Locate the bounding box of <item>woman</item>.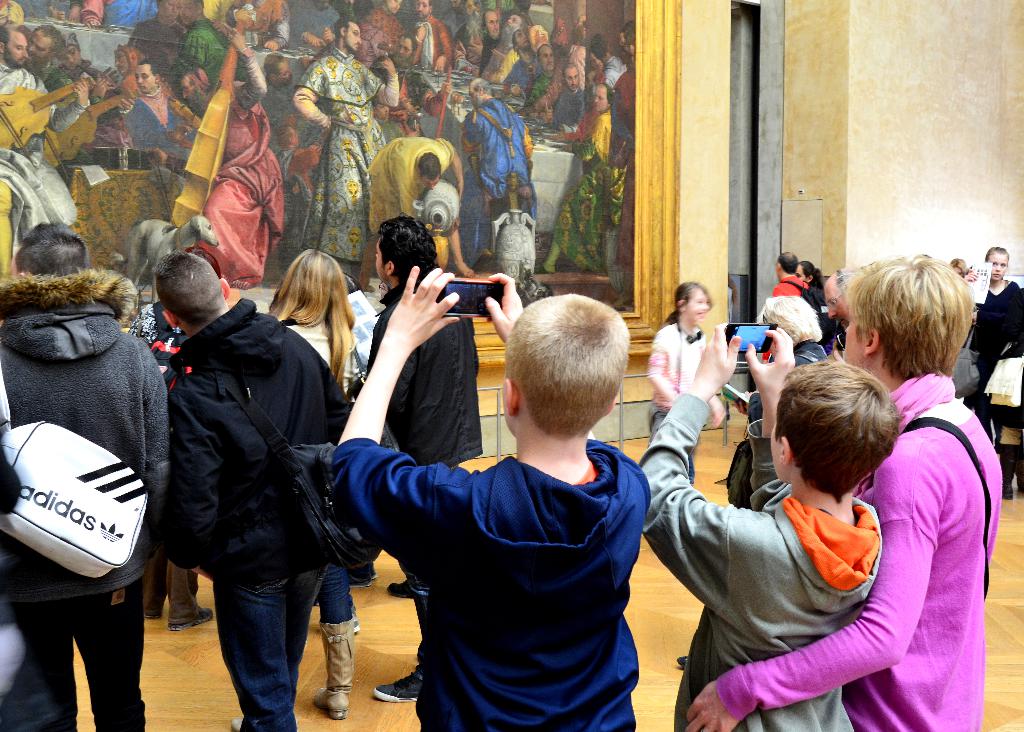
Bounding box: x1=960 y1=245 x2=1023 y2=498.
